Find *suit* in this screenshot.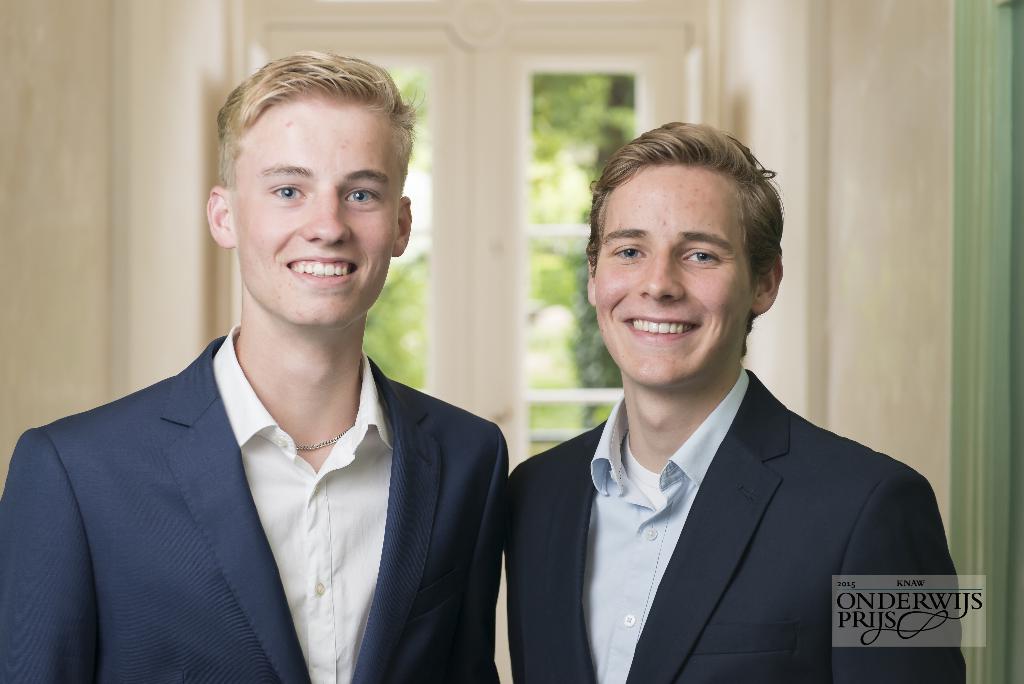
The bounding box for *suit* is pyautogui.locateOnScreen(502, 362, 968, 683).
